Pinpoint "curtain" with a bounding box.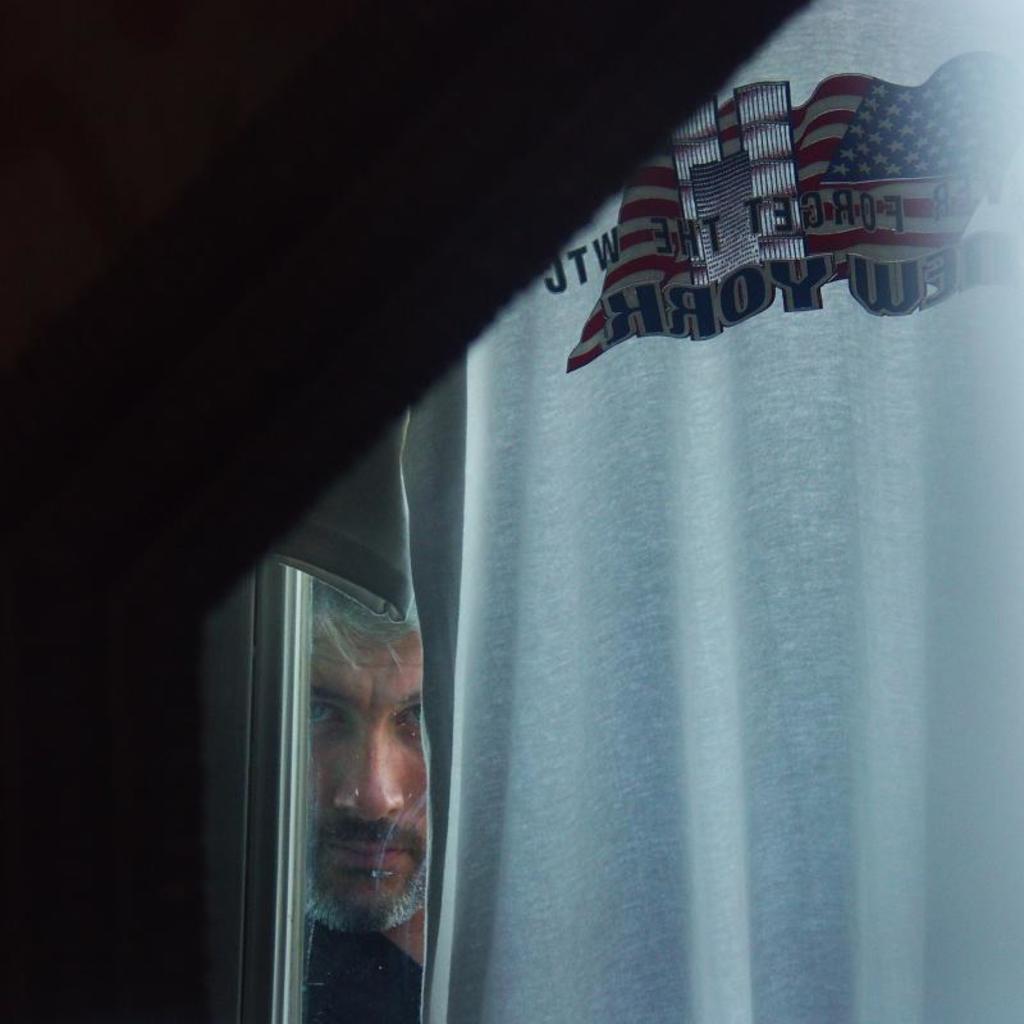
left=402, top=0, right=1023, bottom=1023.
